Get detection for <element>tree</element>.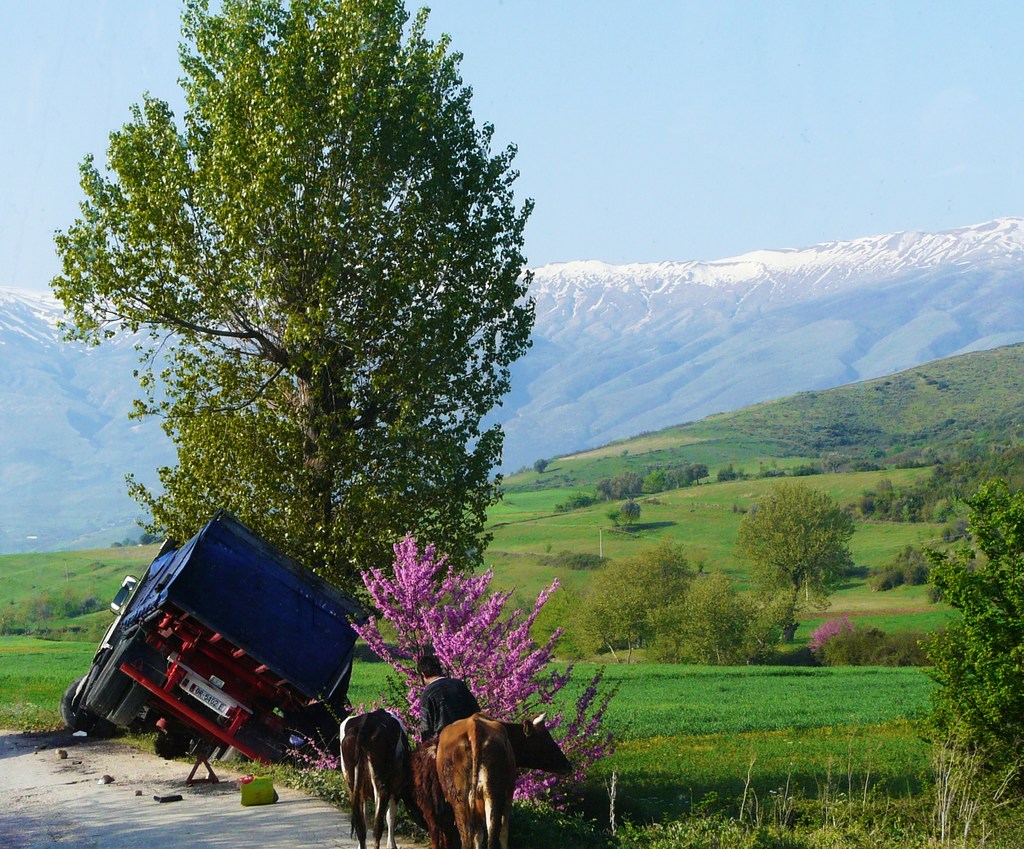
Detection: select_region(736, 478, 860, 611).
